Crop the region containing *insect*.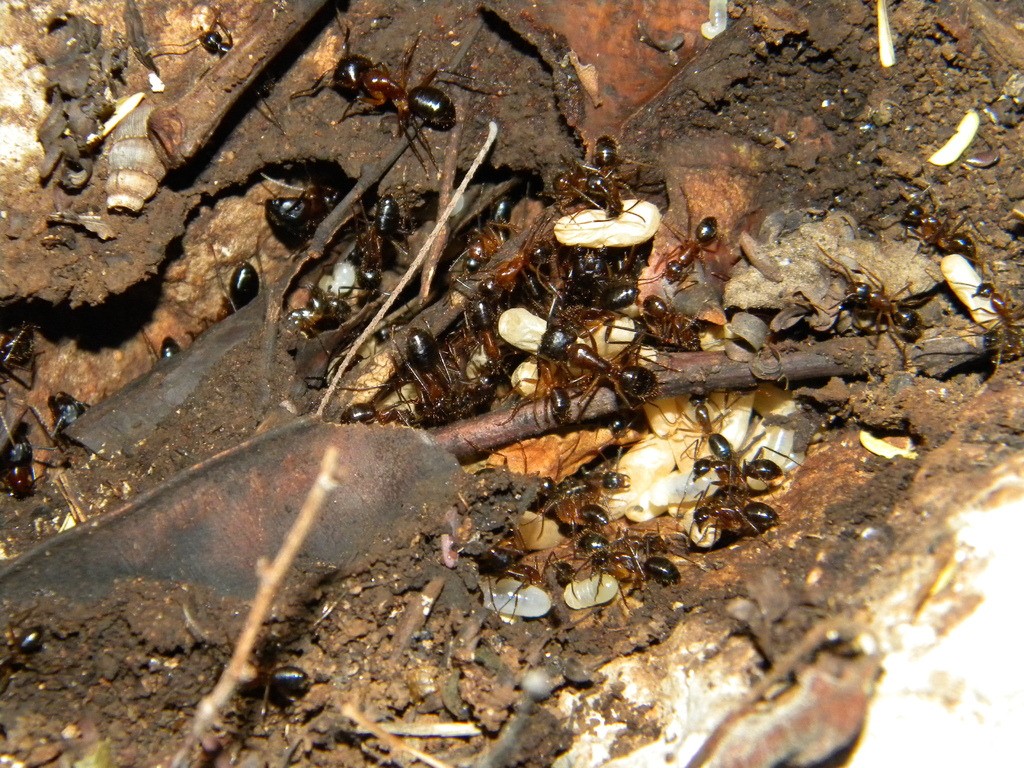
Crop region: box=[372, 46, 487, 156].
